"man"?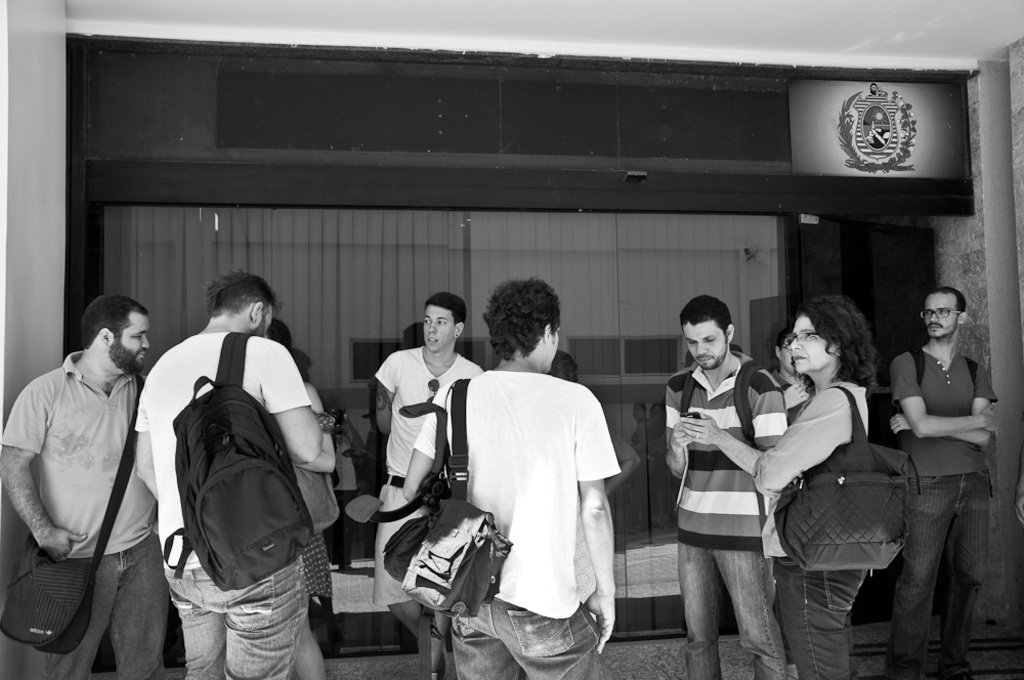
<bbox>137, 266, 328, 679</bbox>
